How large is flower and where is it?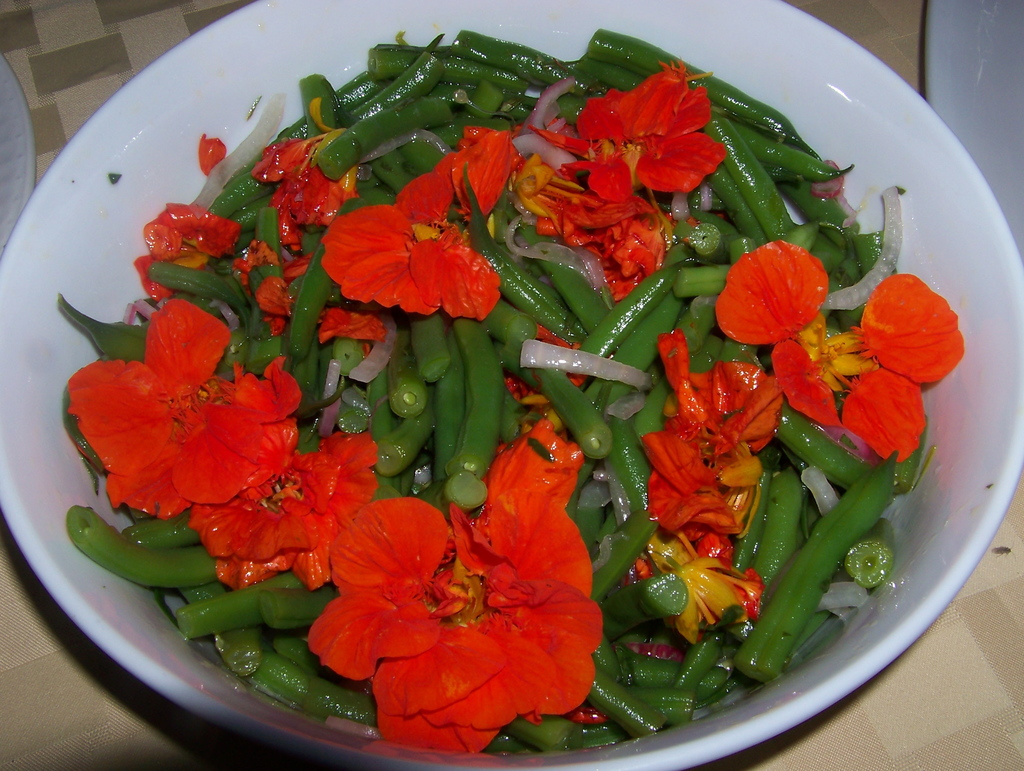
Bounding box: (289, 467, 594, 735).
